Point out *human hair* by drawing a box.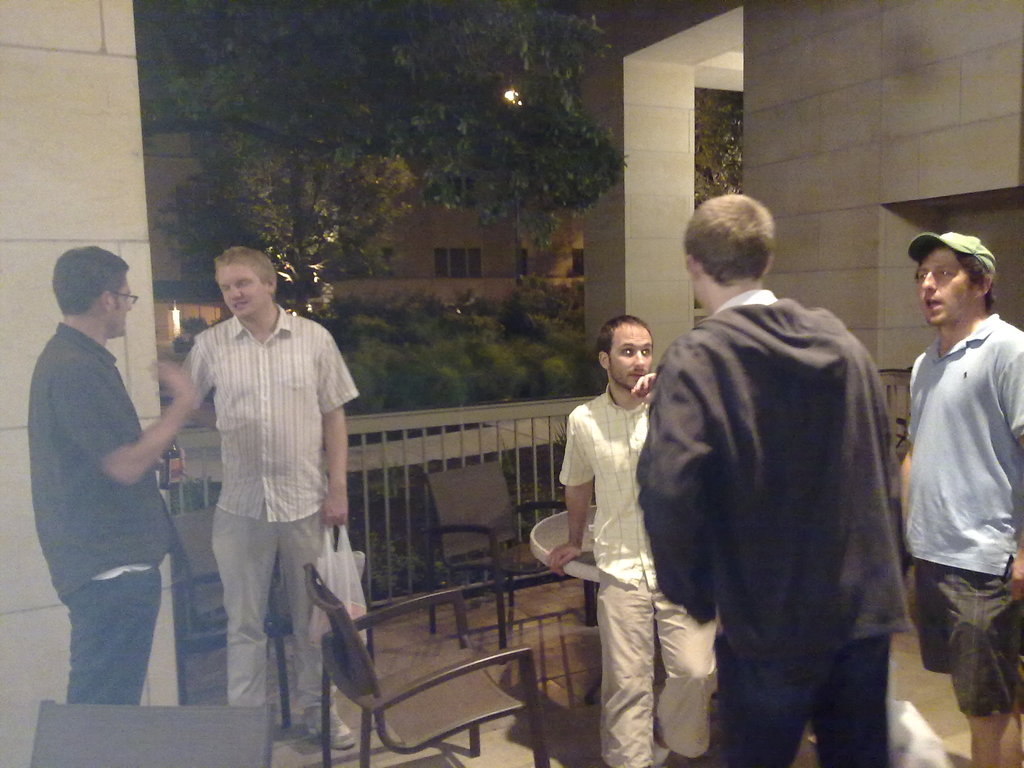
x1=593, y1=315, x2=653, y2=364.
